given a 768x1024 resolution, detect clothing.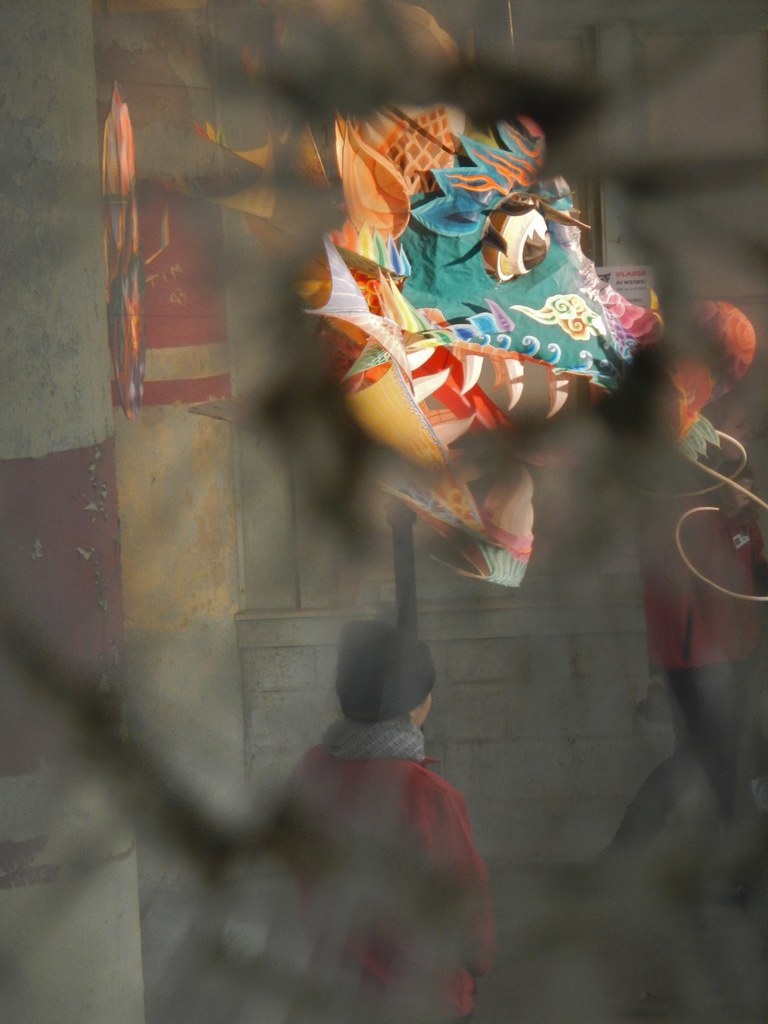
(204,653,500,1009).
